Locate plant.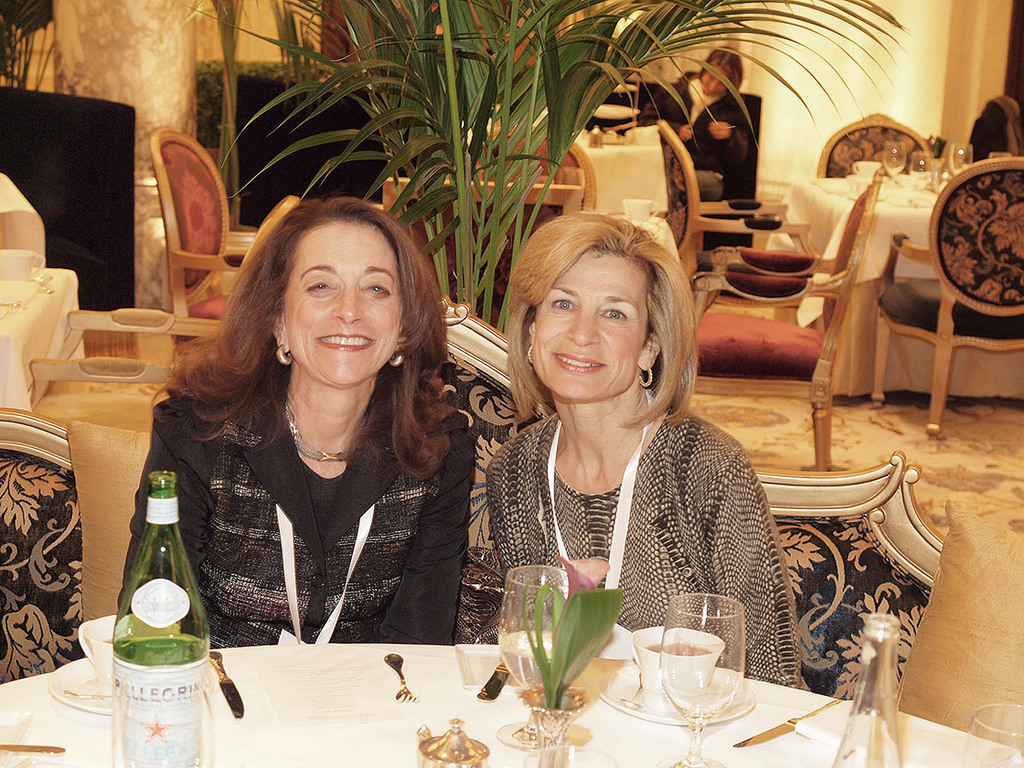
Bounding box: 172/0/914/329.
